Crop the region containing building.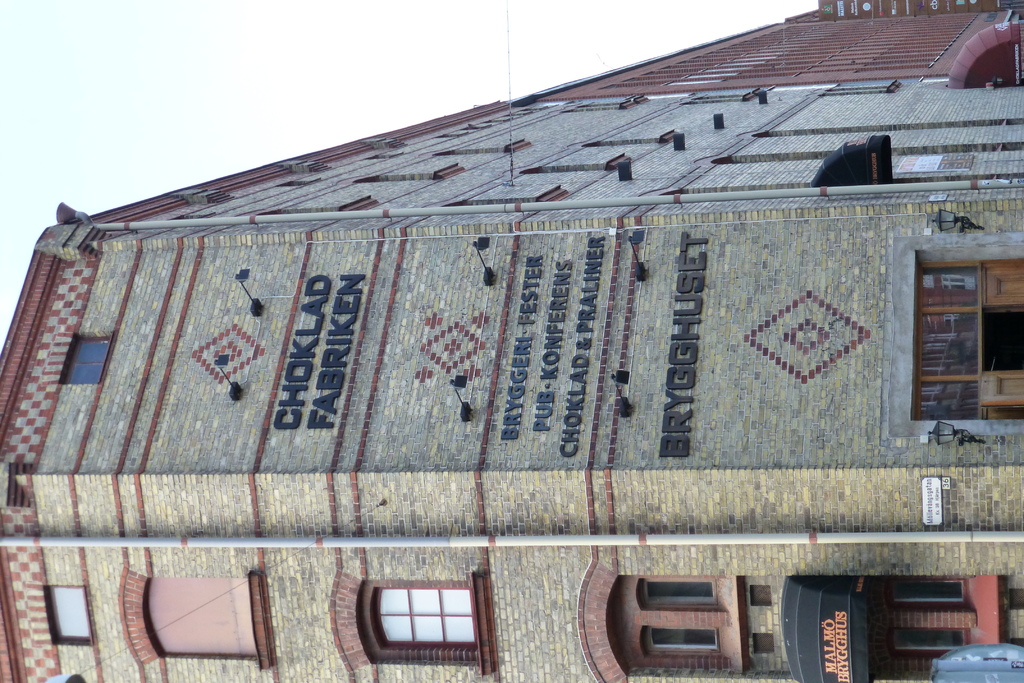
Crop region: Rect(785, 2, 1023, 23).
